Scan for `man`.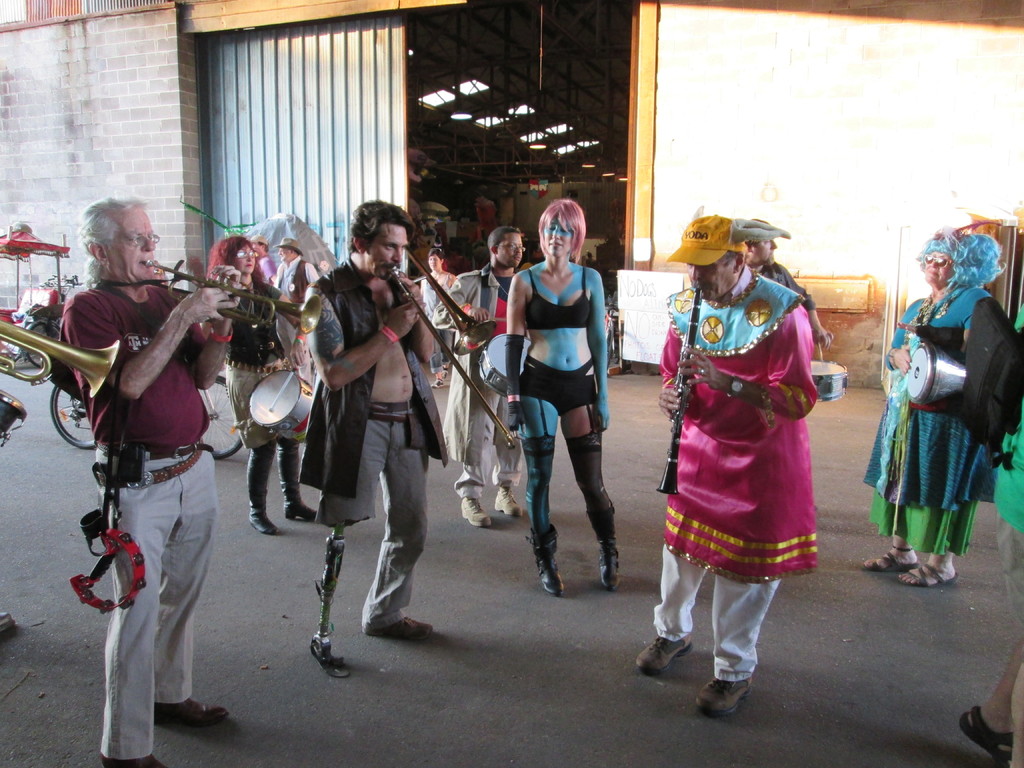
Scan result: 248:232:277:283.
